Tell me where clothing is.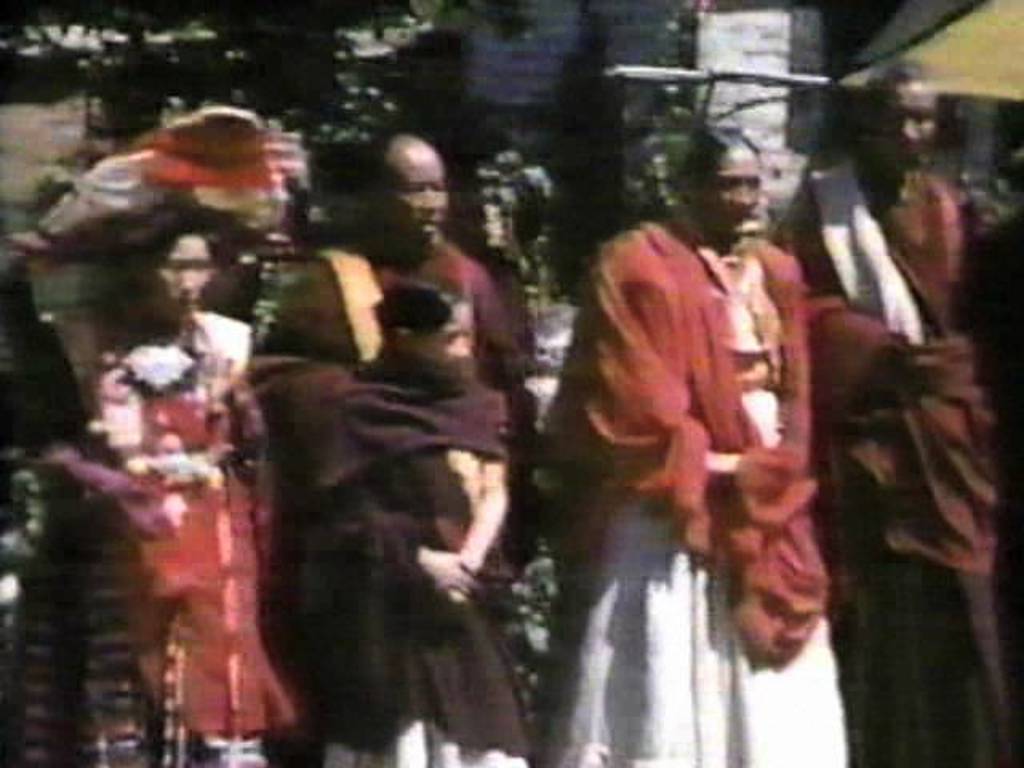
clothing is at 770,163,973,754.
